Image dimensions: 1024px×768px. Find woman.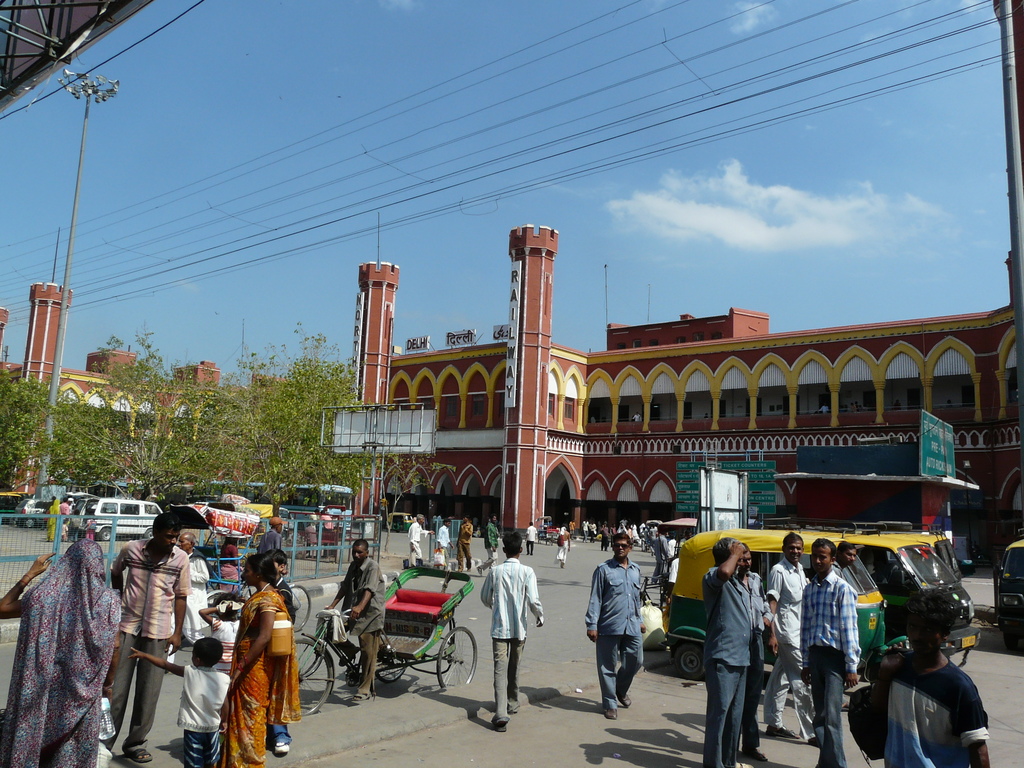
0, 536, 123, 767.
